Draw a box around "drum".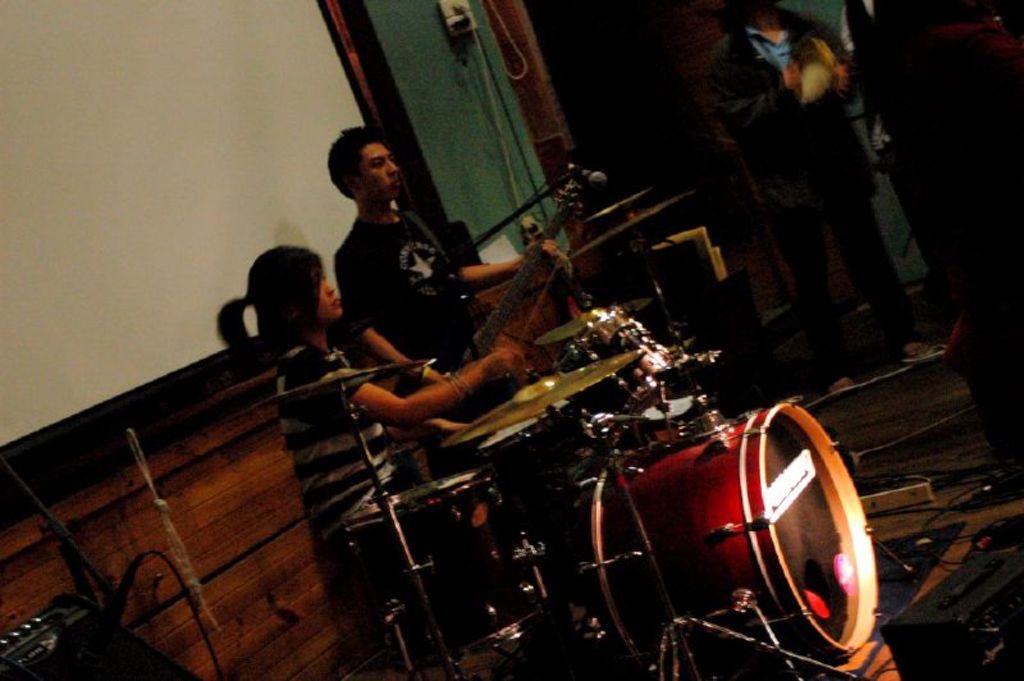
l=552, t=361, r=906, b=646.
